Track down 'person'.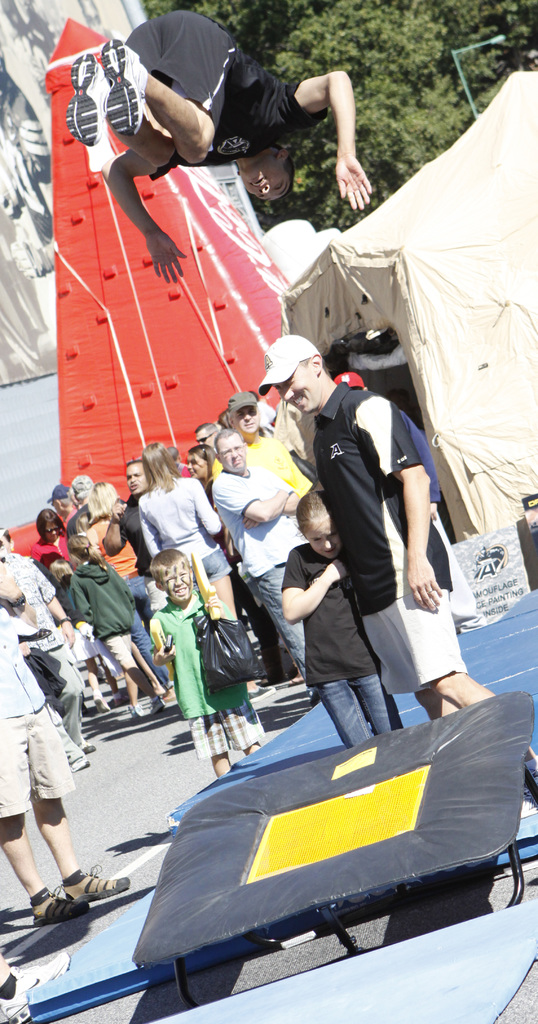
Tracked to box=[0, 524, 99, 771].
